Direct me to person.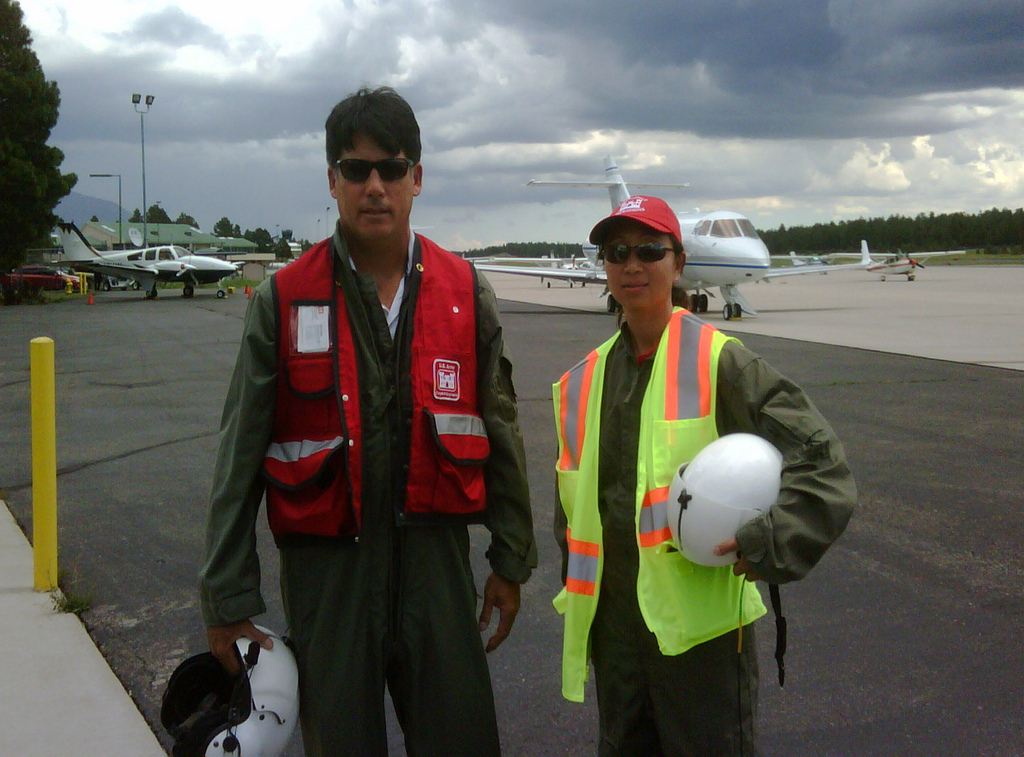
Direction: rect(545, 190, 859, 752).
